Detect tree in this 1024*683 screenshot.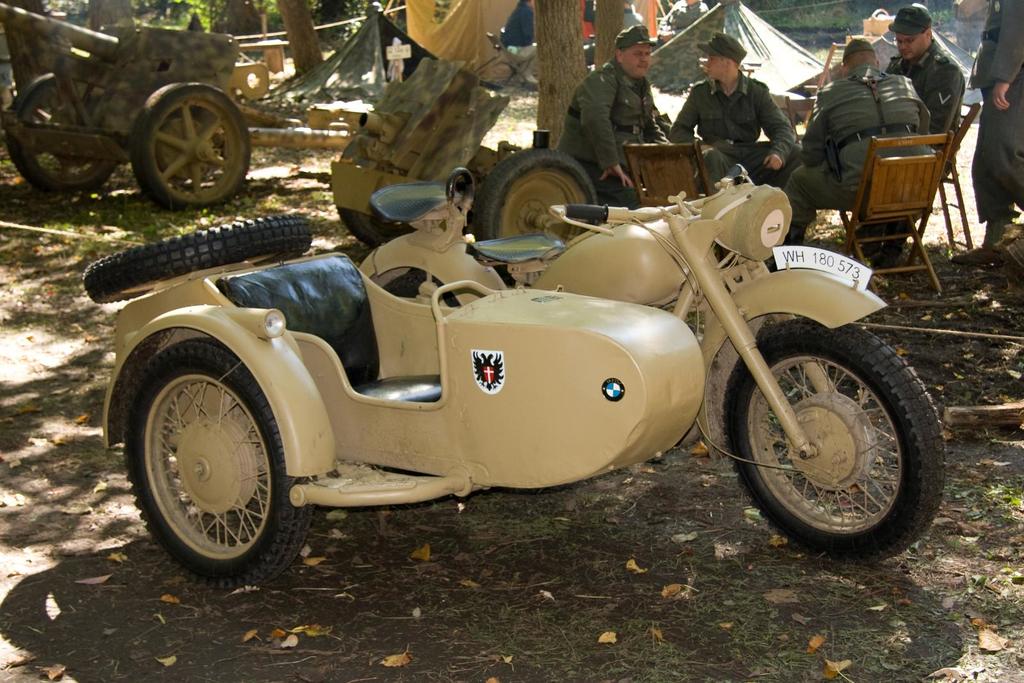
Detection: bbox=[84, 0, 135, 29].
